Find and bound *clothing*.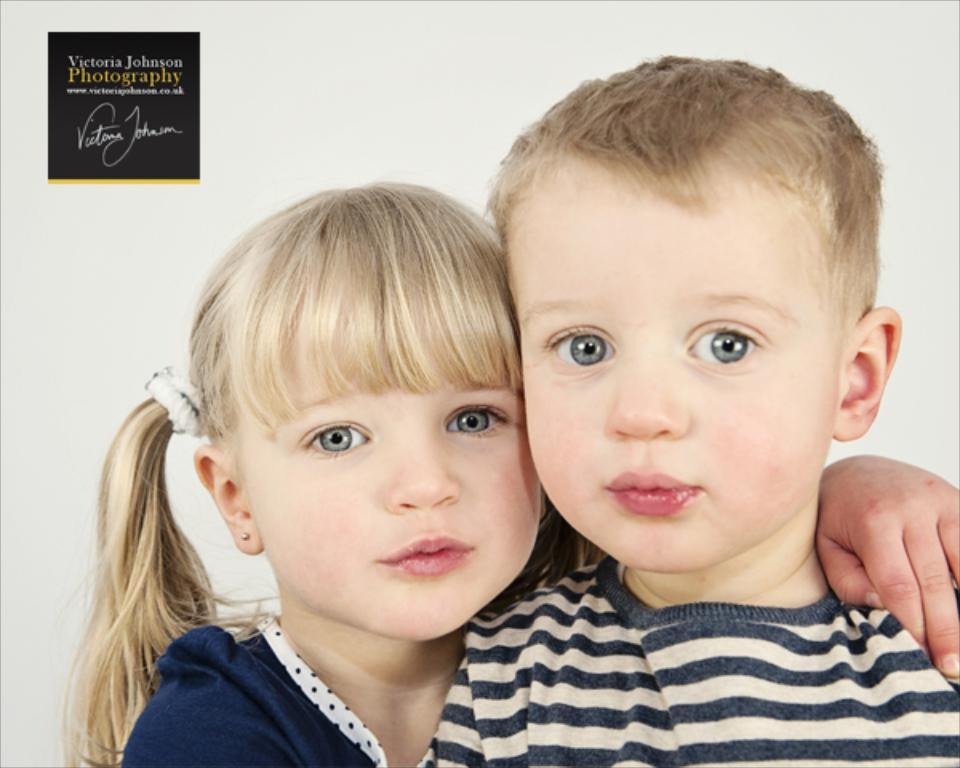
Bound: 424, 550, 958, 766.
